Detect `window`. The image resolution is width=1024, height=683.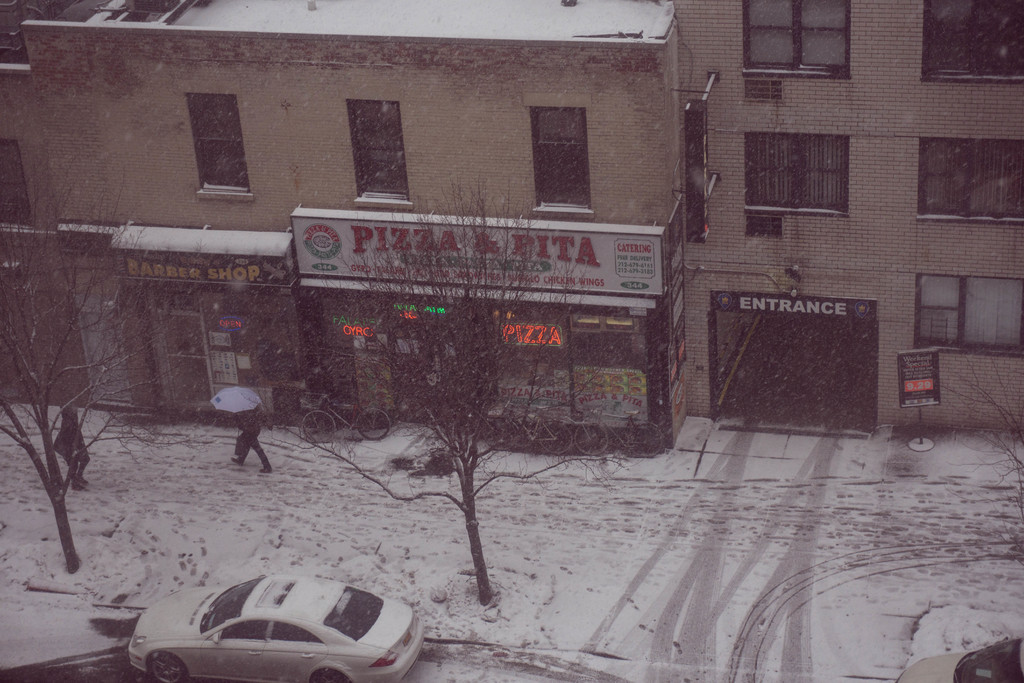
l=912, t=131, r=1023, b=227.
